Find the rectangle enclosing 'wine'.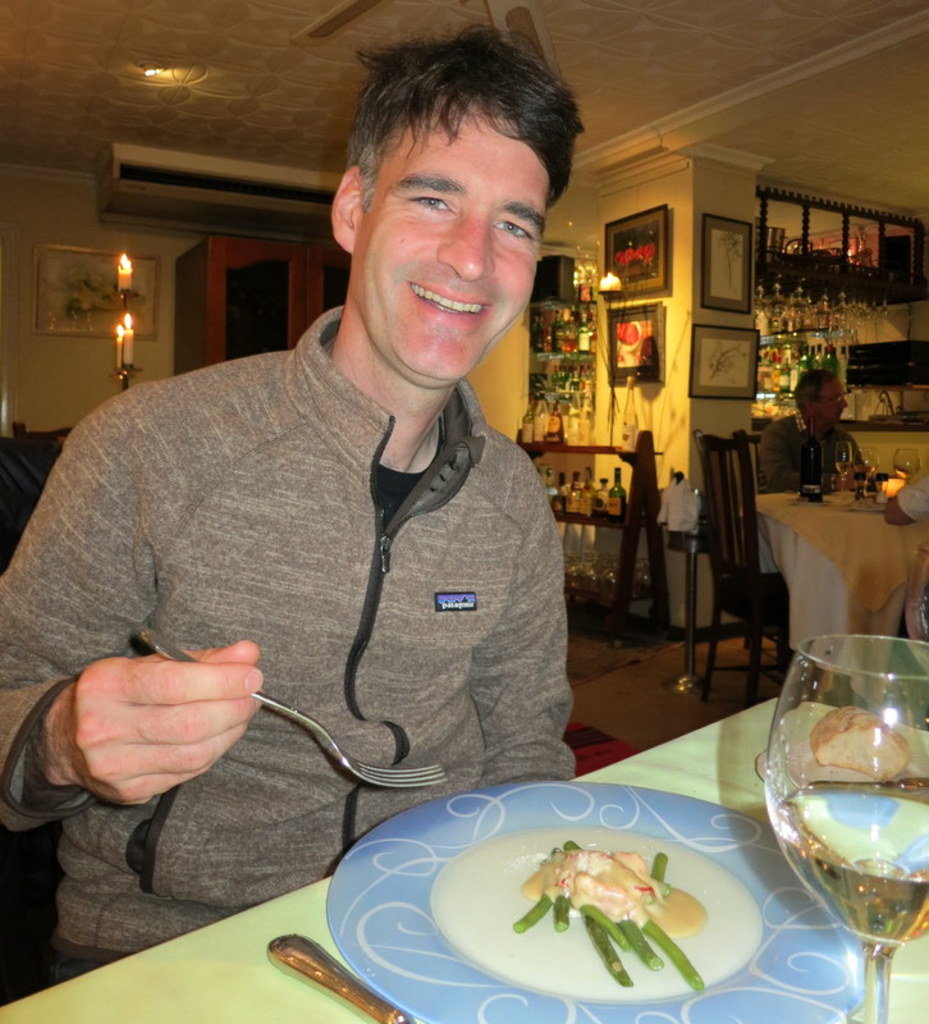
box(834, 463, 843, 475).
